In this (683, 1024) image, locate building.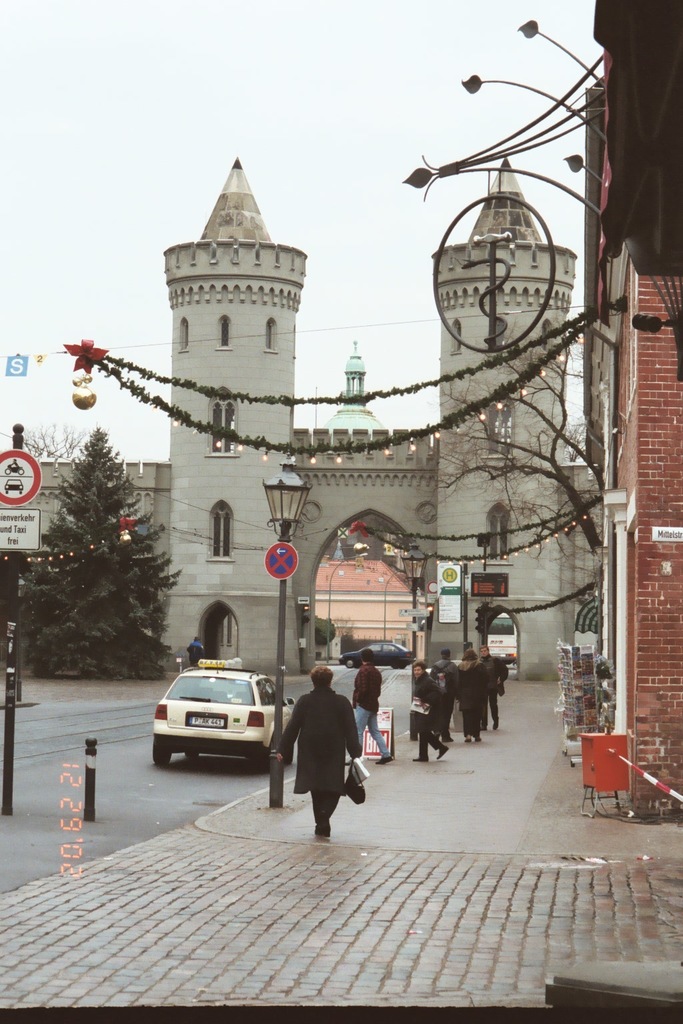
Bounding box: bbox=(607, 0, 682, 817).
